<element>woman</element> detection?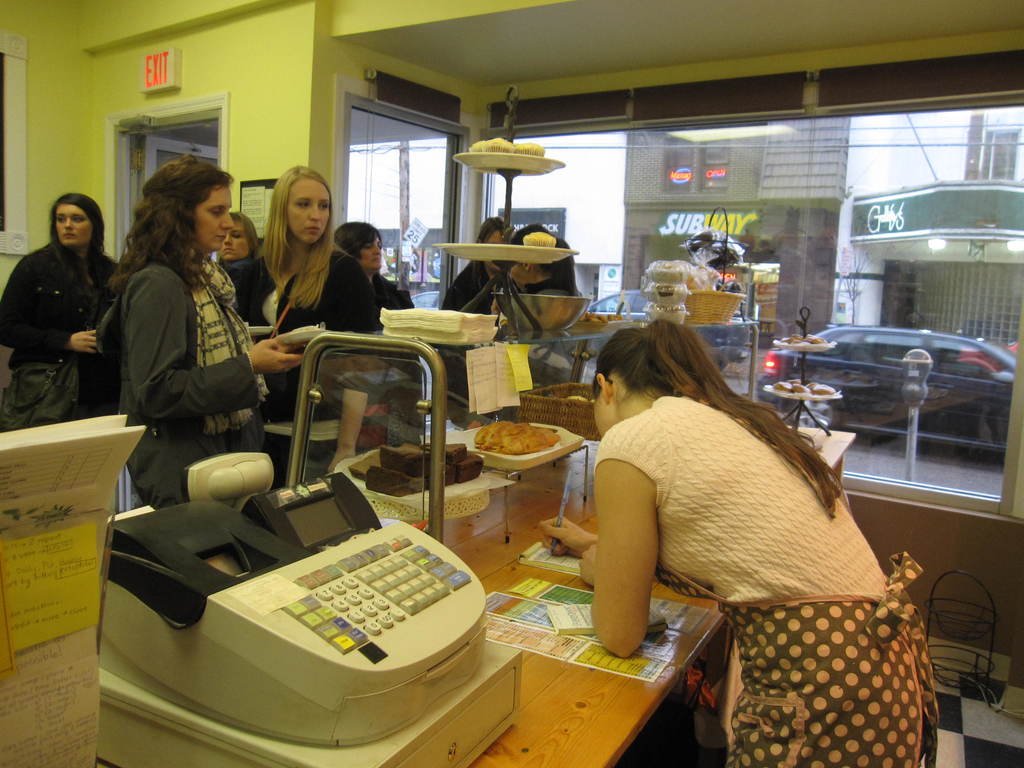
rect(104, 142, 275, 527)
